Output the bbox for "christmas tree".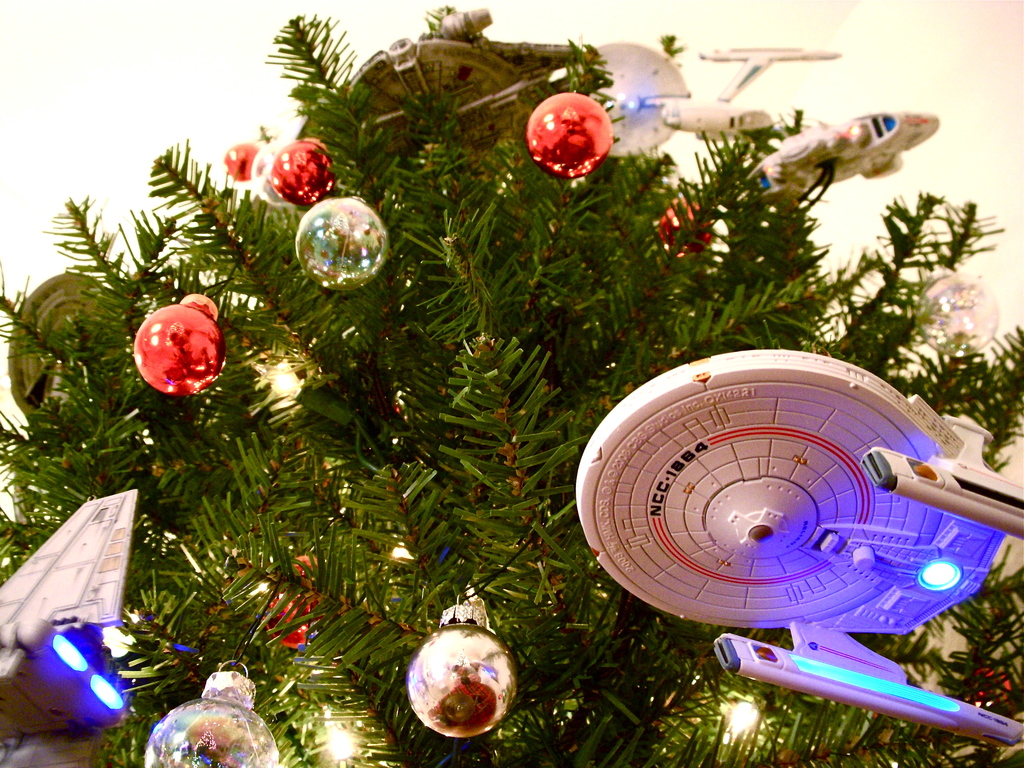
x1=0 y1=0 x2=1022 y2=767.
